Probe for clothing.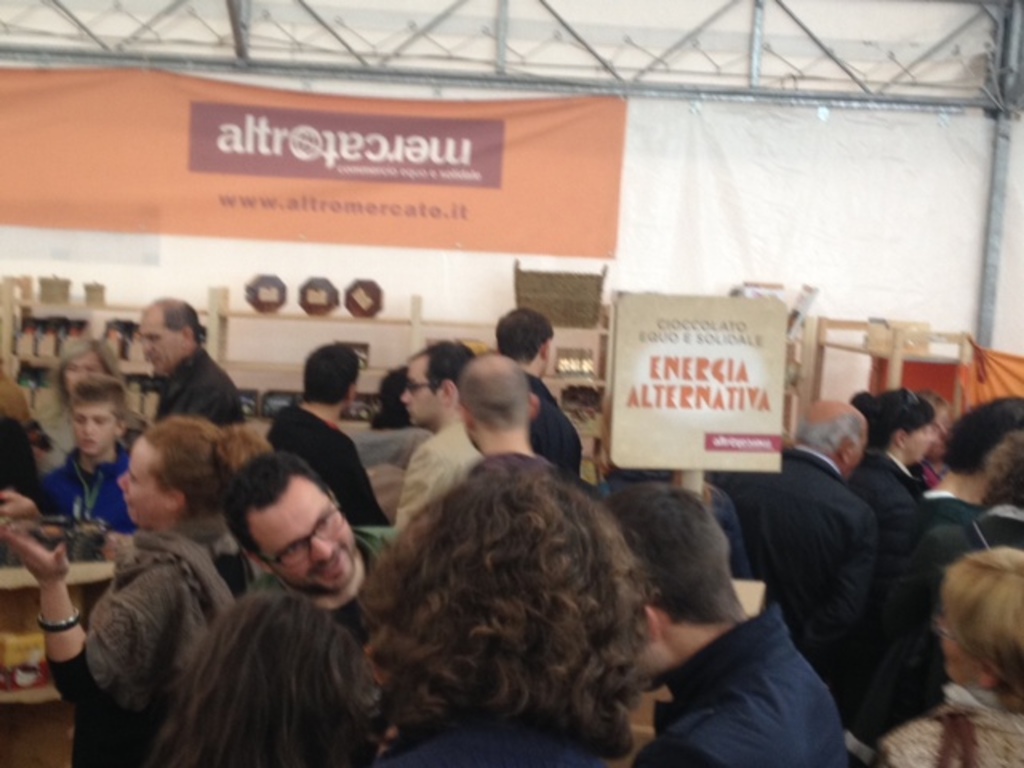
Probe result: left=144, top=347, right=246, bottom=434.
